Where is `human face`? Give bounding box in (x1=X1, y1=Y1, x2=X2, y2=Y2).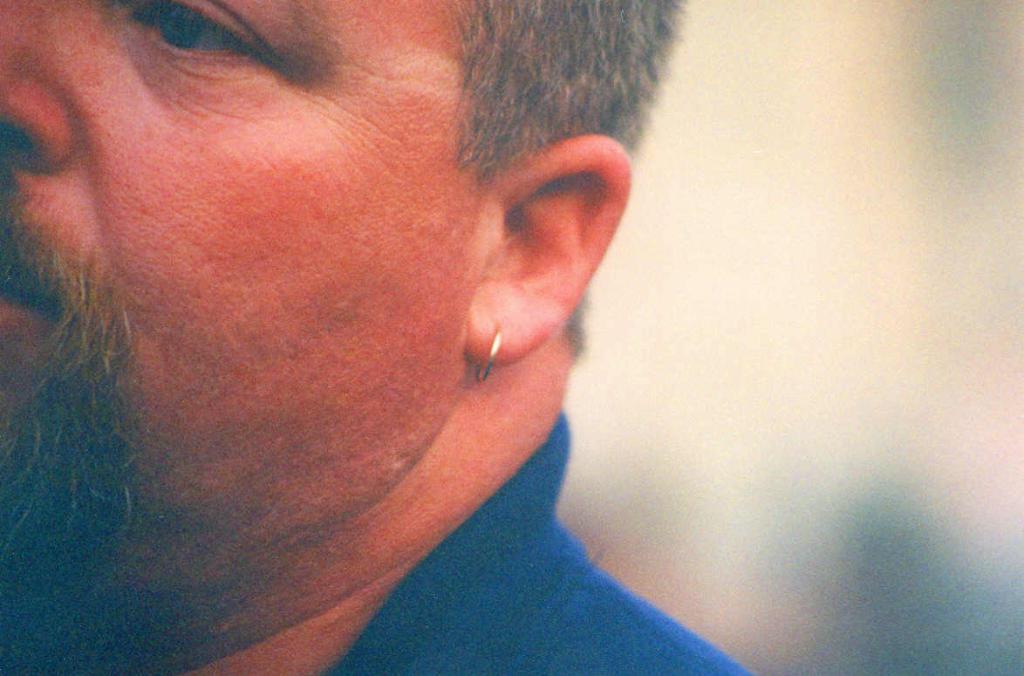
(x1=0, y1=0, x2=465, y2=675).
